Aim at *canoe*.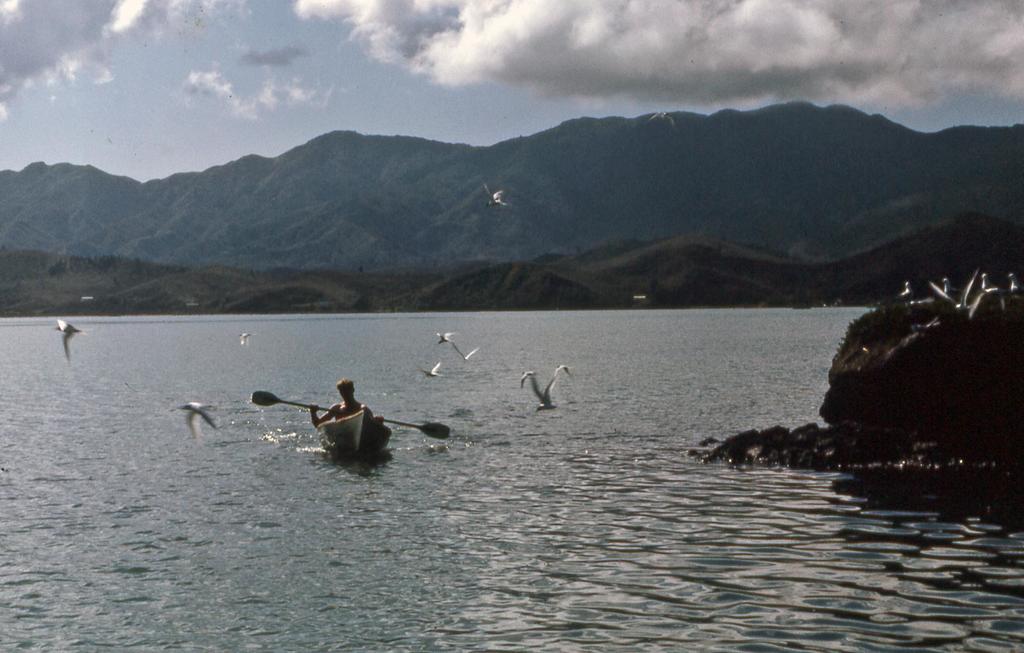
Aimed at l=300, t=392, r=396, b=467.
